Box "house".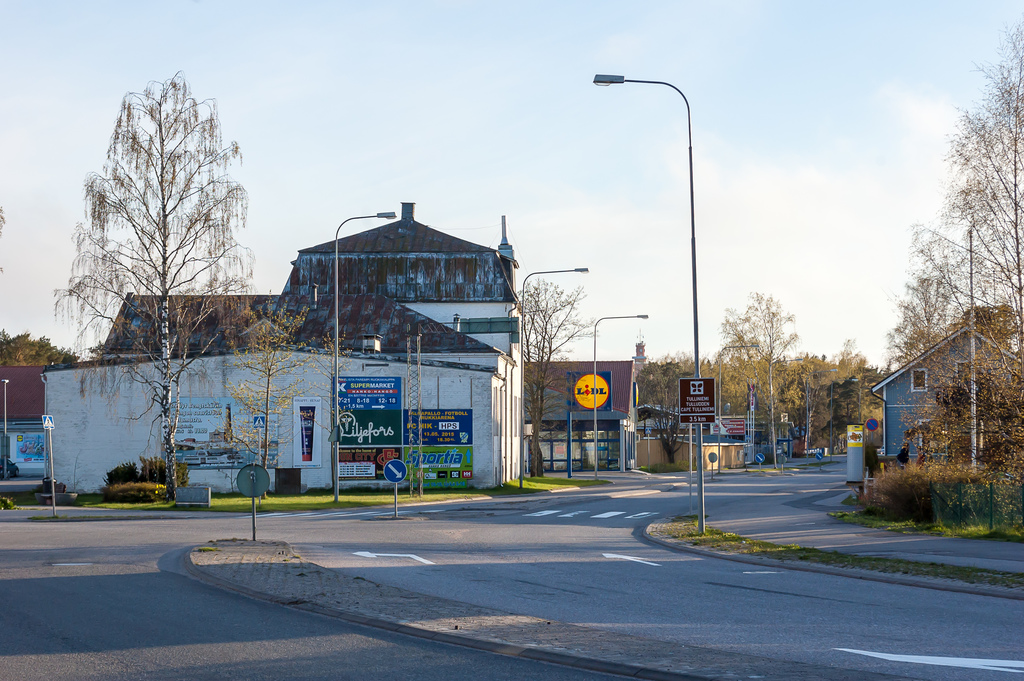
867, 300, 1013, 509.
